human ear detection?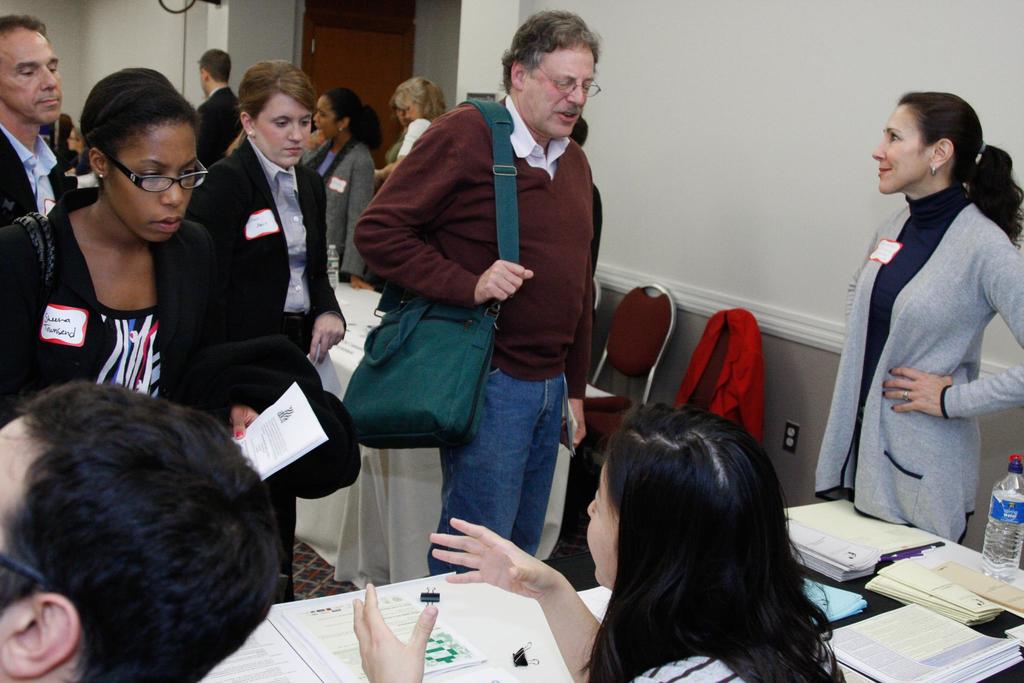
[88,147,106,179]
